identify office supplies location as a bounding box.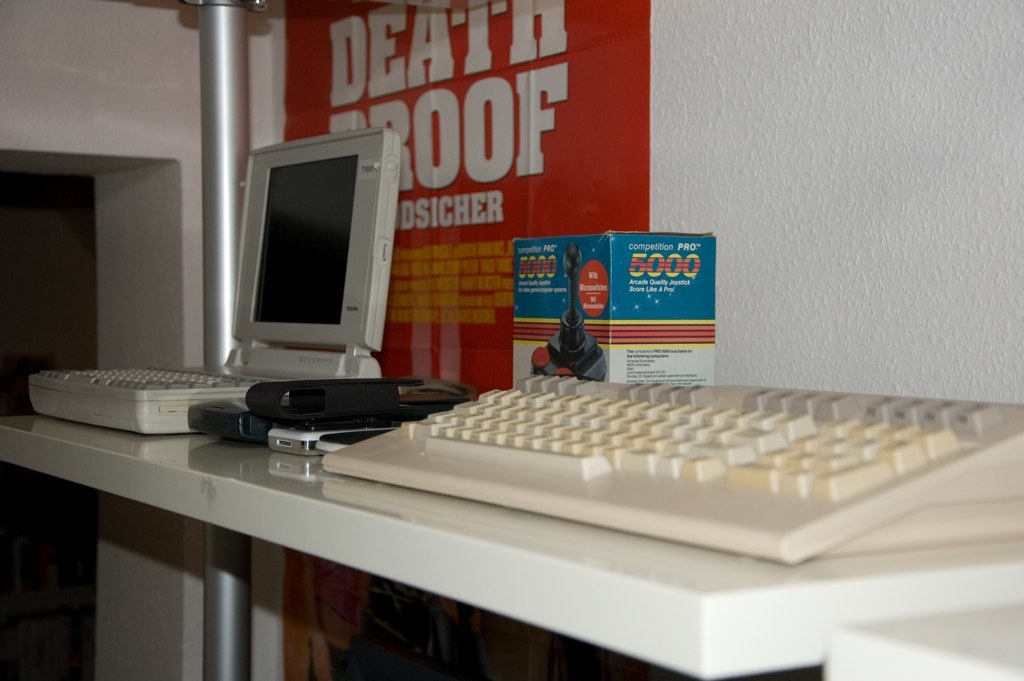
186, 379, 417, 443.
